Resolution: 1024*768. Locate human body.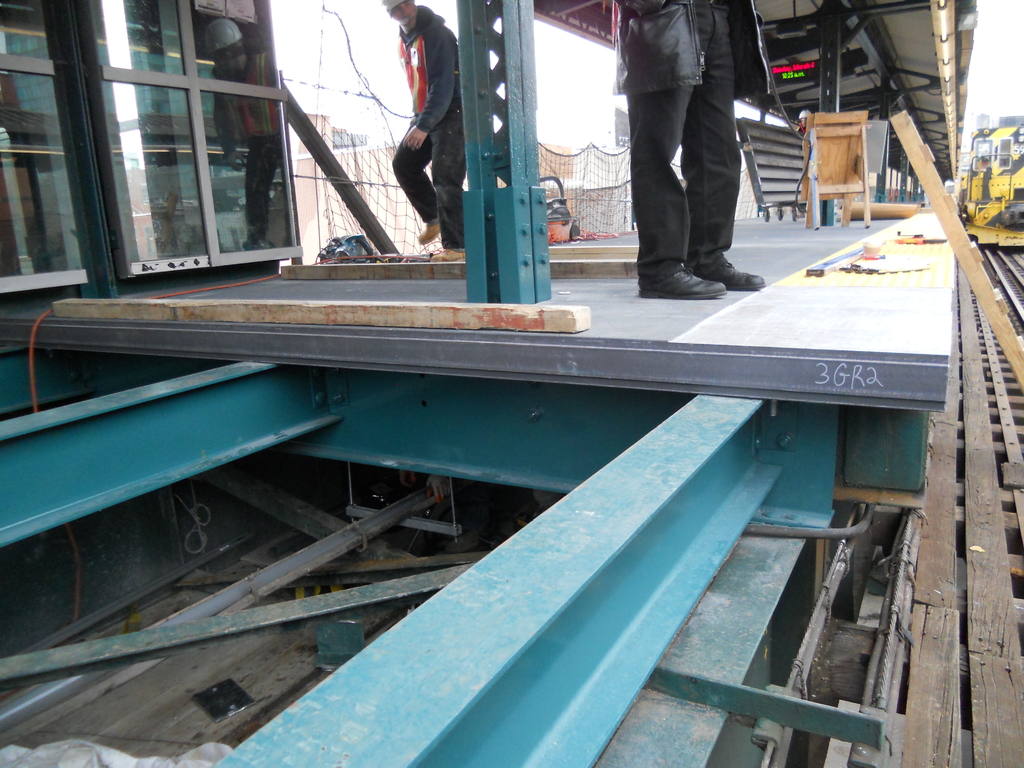
{"left": 371, "top": 0, "right": 461, "bottom": 257}.
